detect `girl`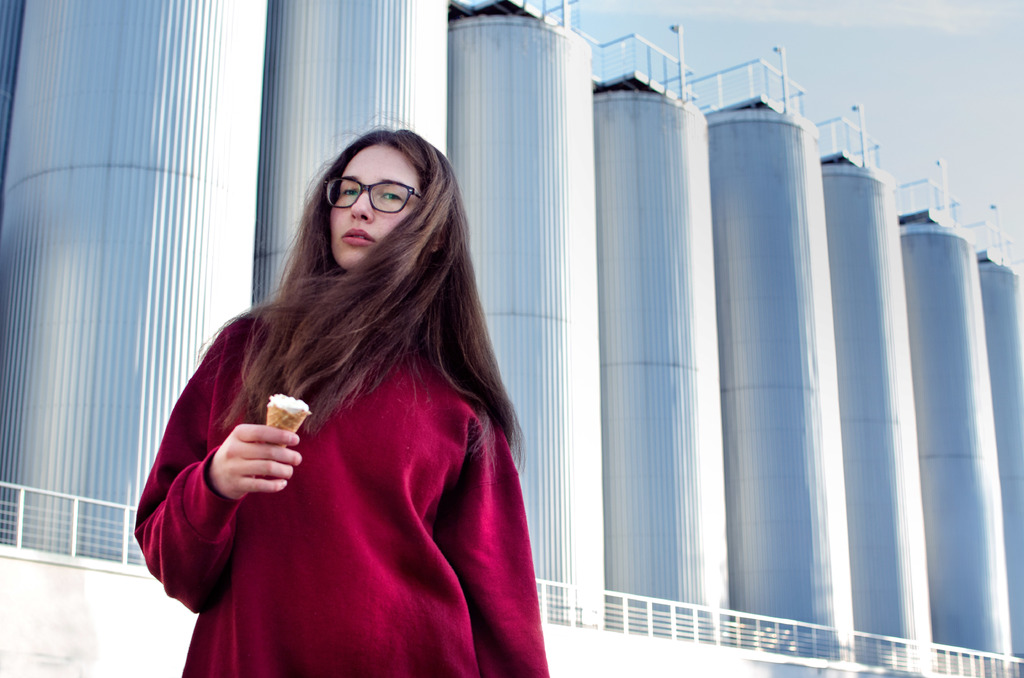
left=135, top=108, right=550, bottom=677
